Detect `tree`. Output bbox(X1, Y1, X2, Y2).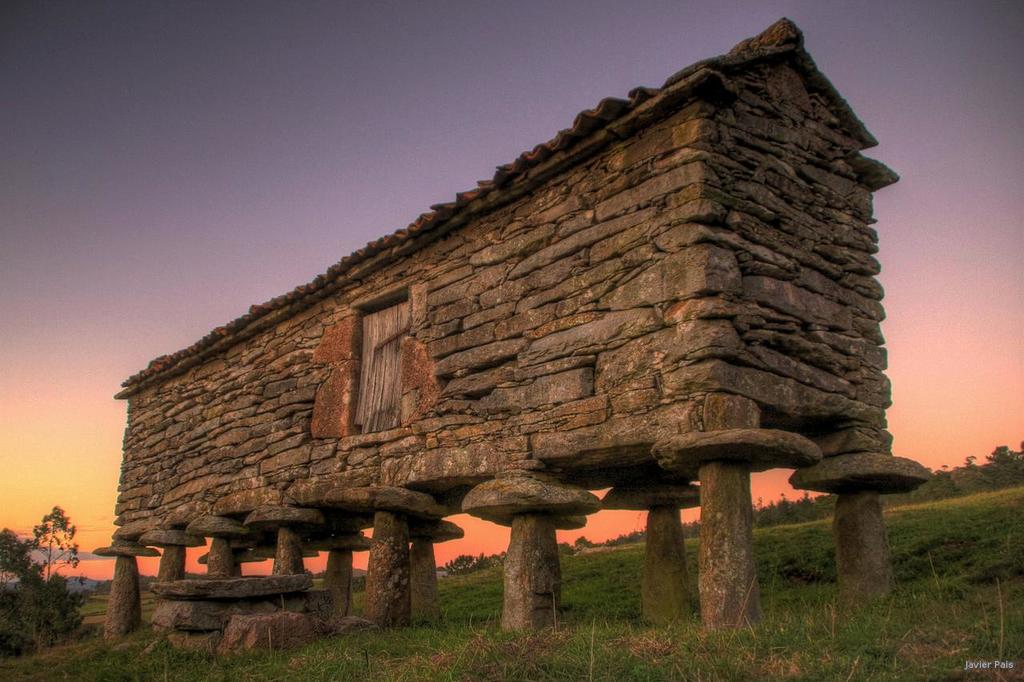
bbox(7, 507, 64, 600).
